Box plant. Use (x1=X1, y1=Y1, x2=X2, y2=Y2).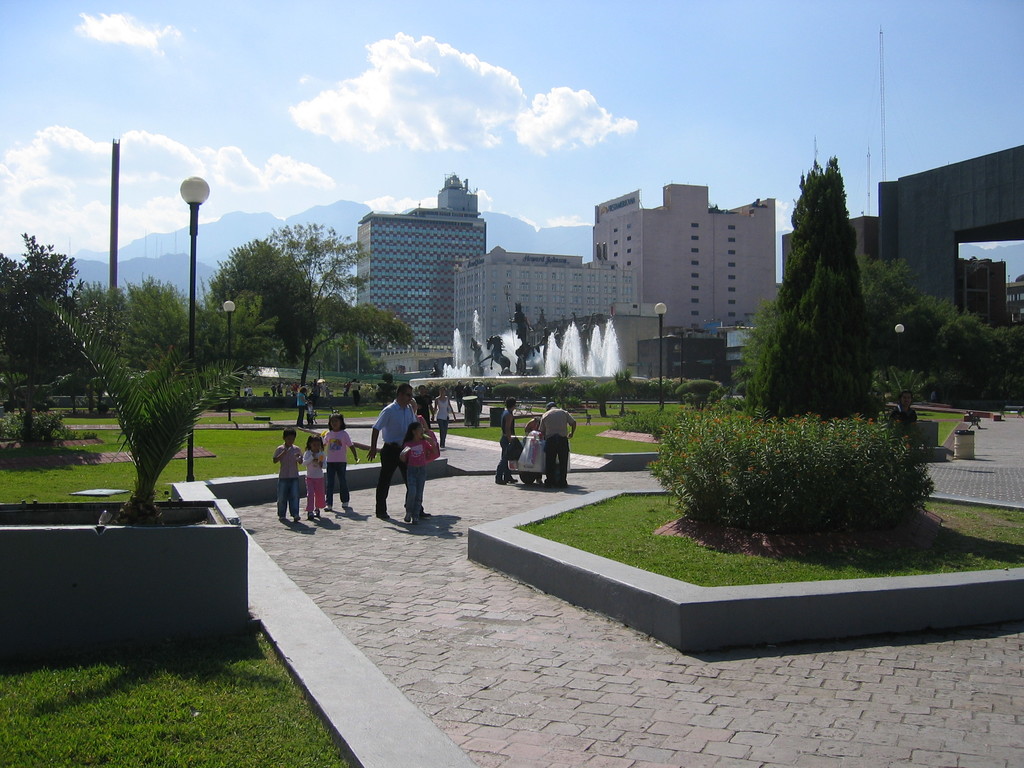
(x1=1, y1=396, x2=104, y2=457).
